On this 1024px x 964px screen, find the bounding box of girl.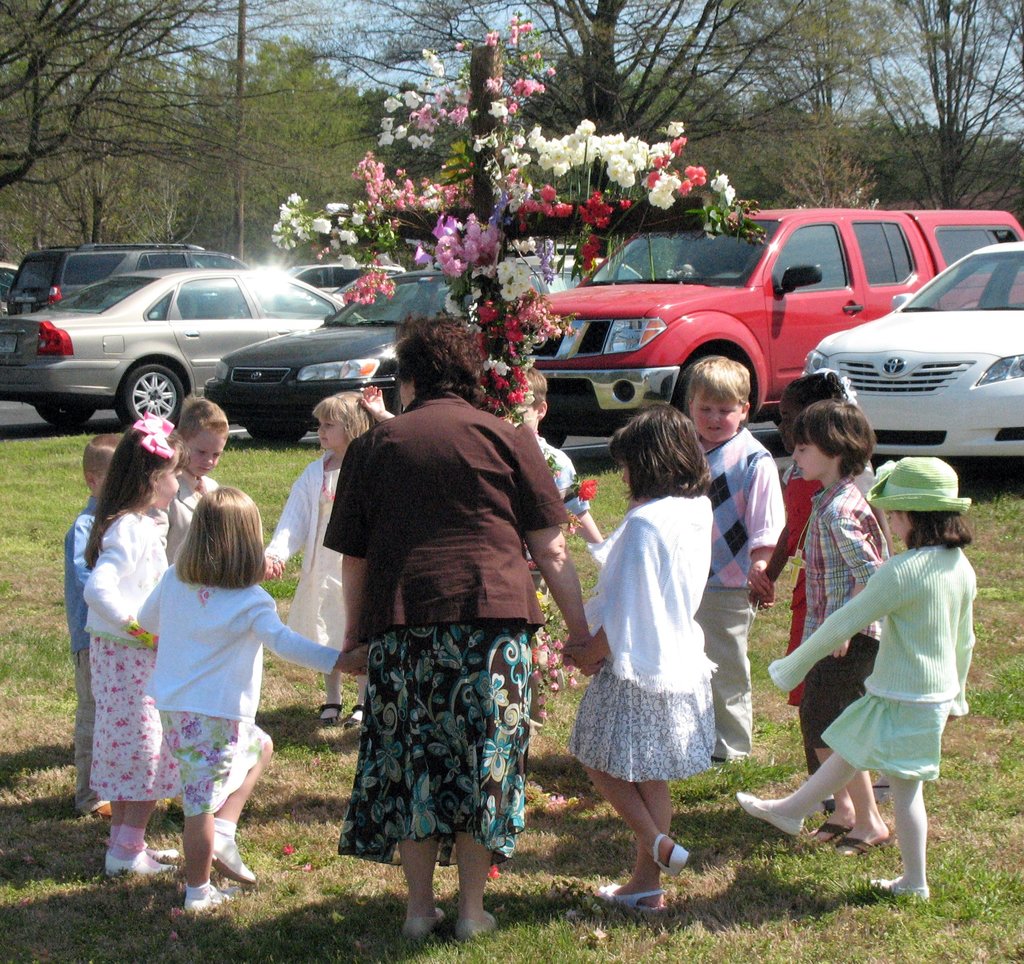
Bounding box: left=735, top=453, right=979, bottom=897.
